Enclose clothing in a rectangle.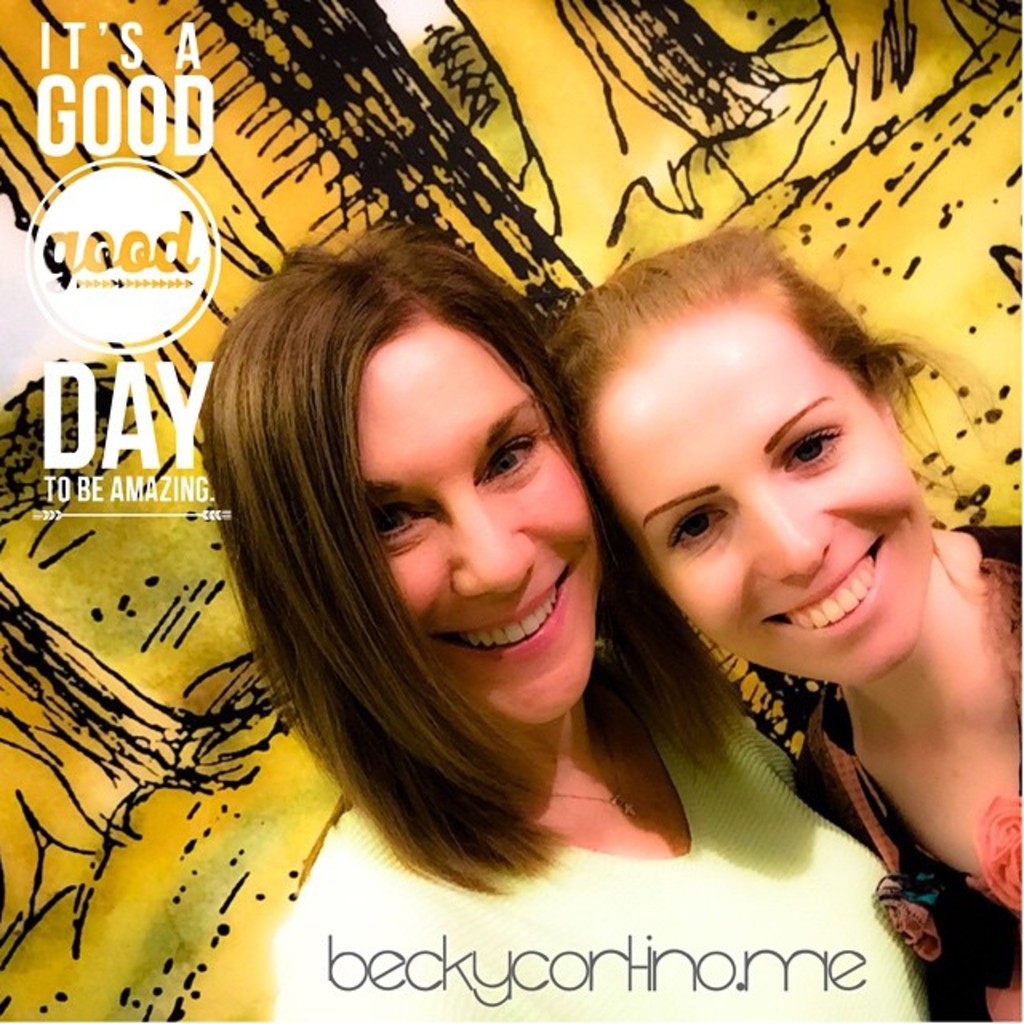
{"left": 277, "top": 635, "right": 936, "bottom": 1022}.
